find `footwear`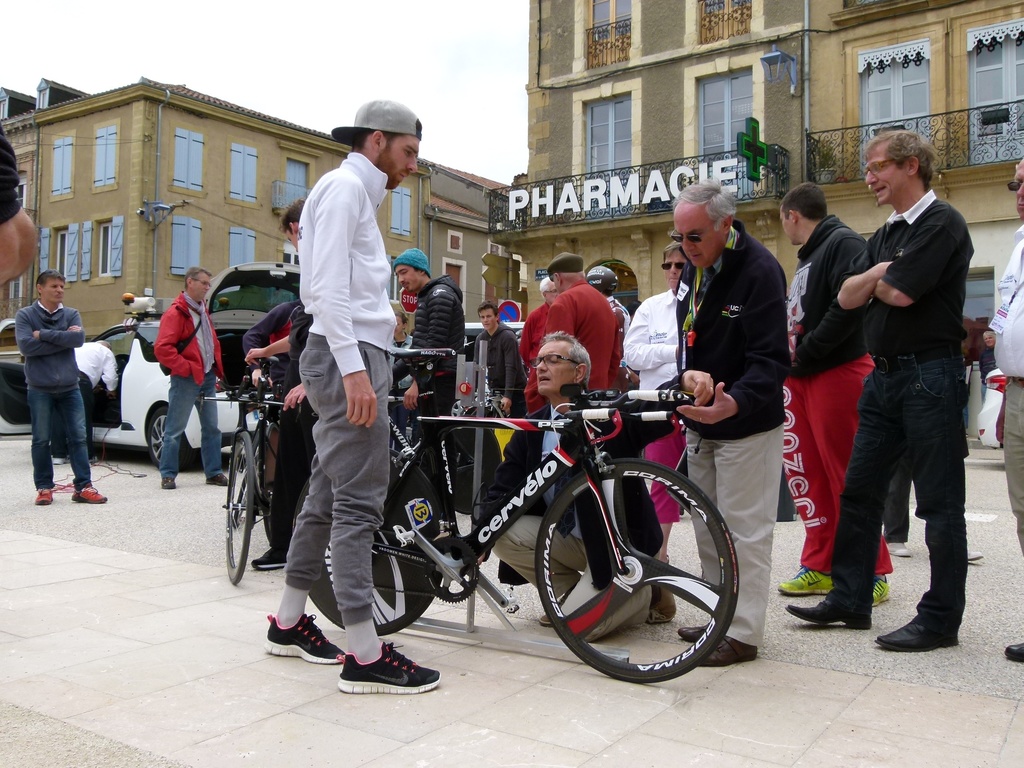
[776, 563, 836, 602]
